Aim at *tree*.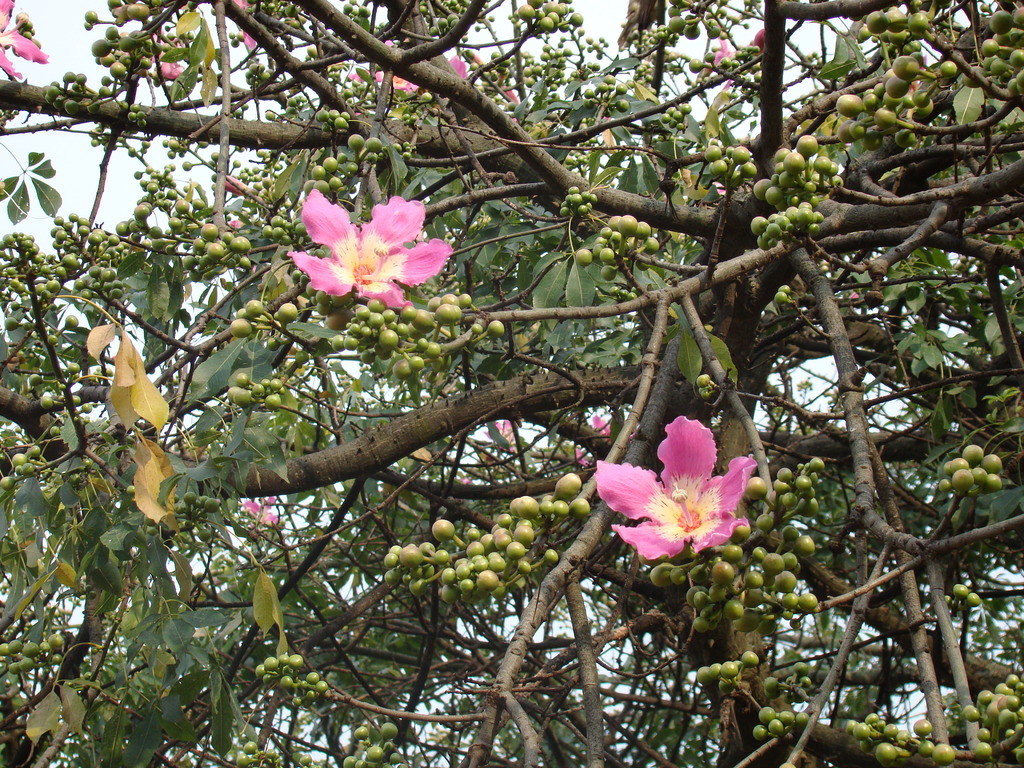
Aimed at (0, 0, 907, 767).
